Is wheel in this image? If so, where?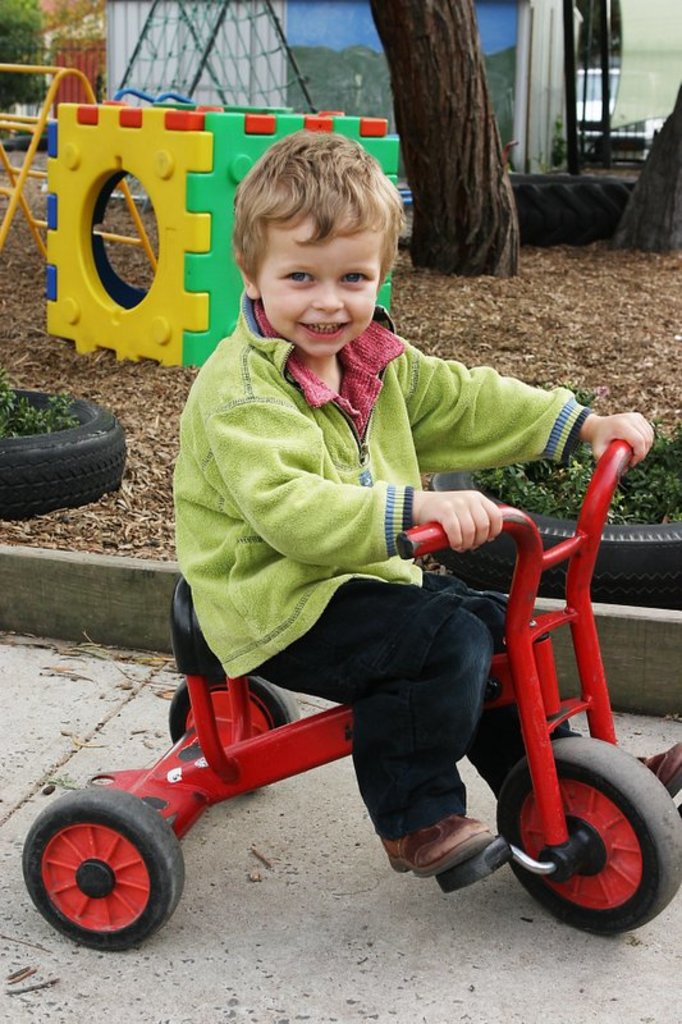
Yes, at pyautogui.locateOnScreen(24, 796, 182, 946).
